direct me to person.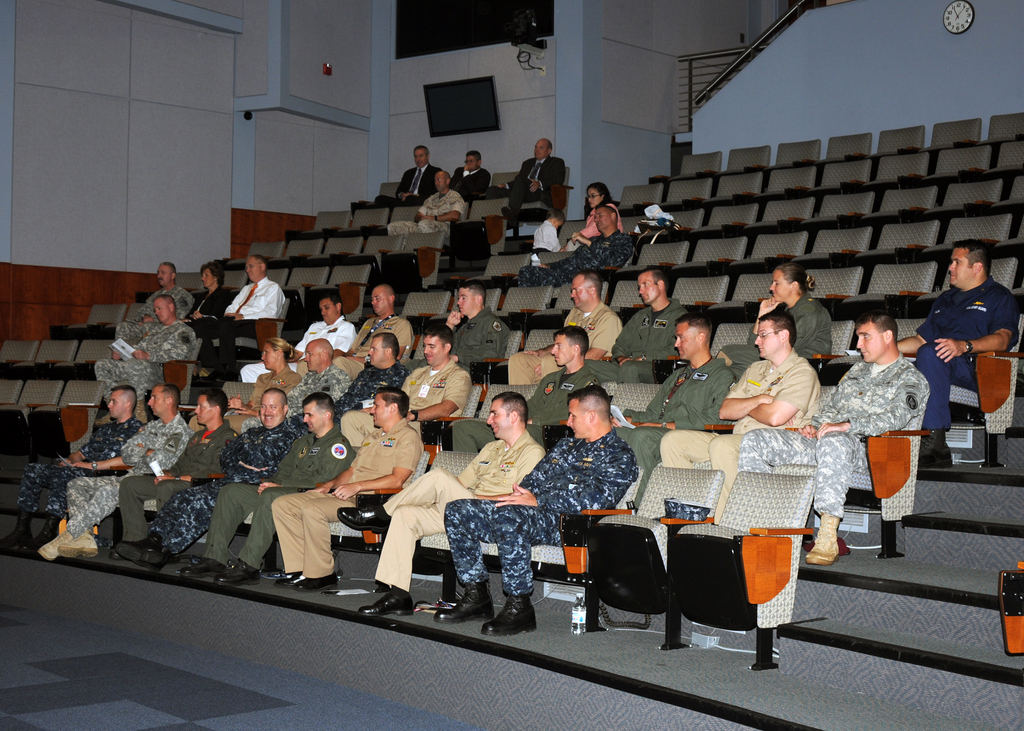
Direction: BBox(899, 237, 1019, 464).
